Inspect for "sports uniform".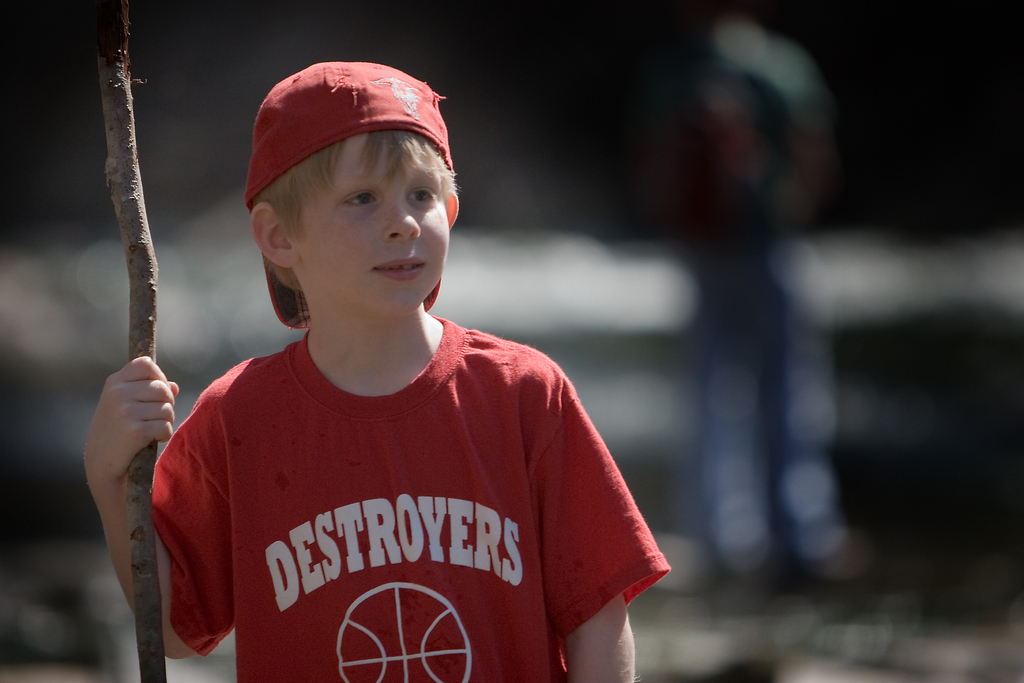
Inspection: (x1=139, y1=323, x2=669, y2=682).
